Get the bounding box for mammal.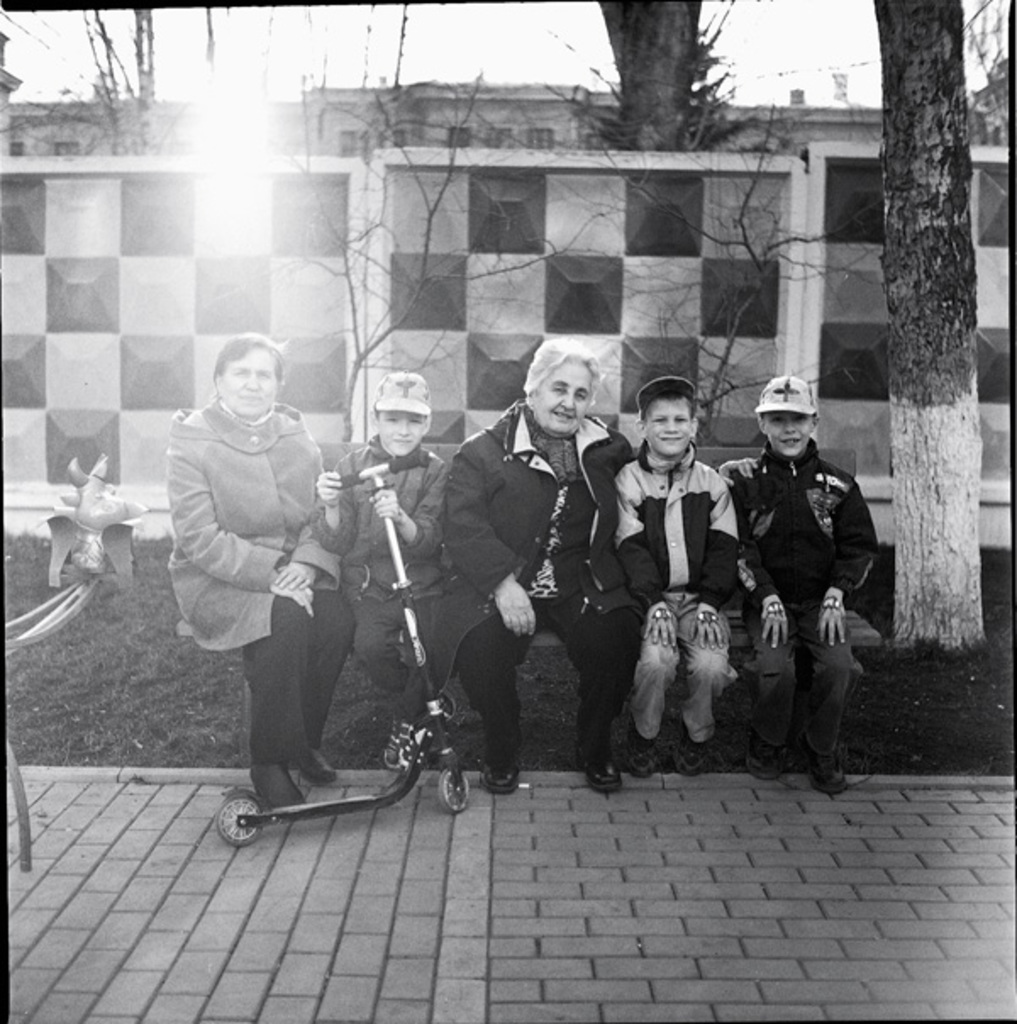
left=310, top=366, right=451, bottom=766.
